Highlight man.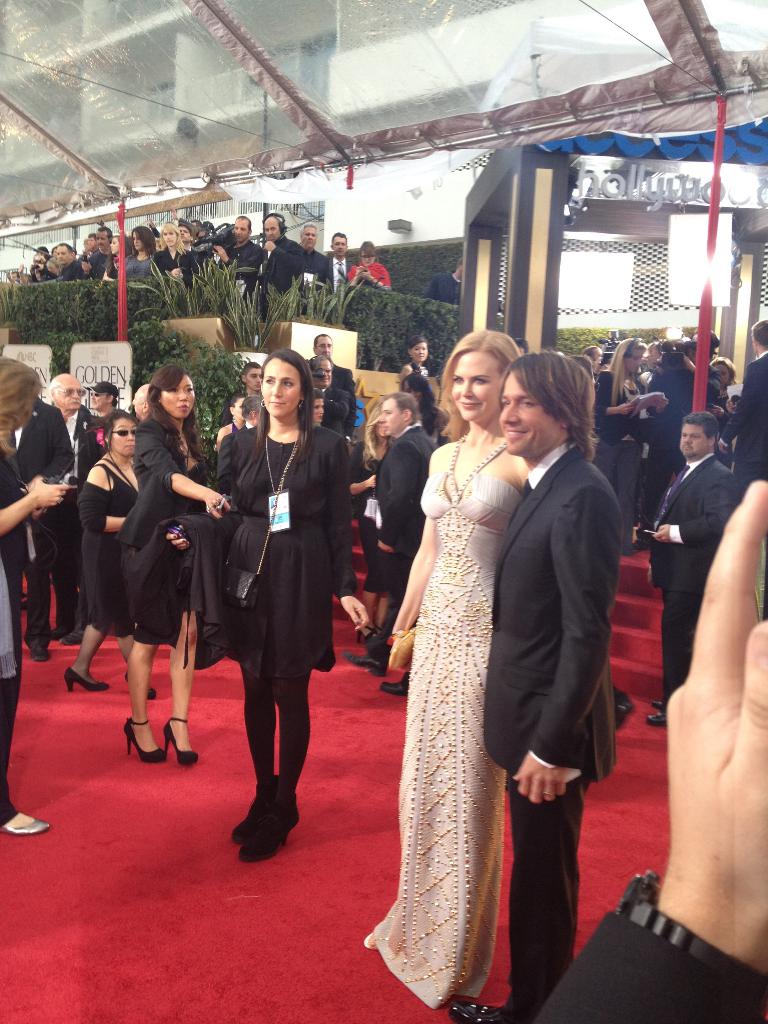
Highlighted region: pyautogui.locateOnScreen(643, 410, 739, 732).
